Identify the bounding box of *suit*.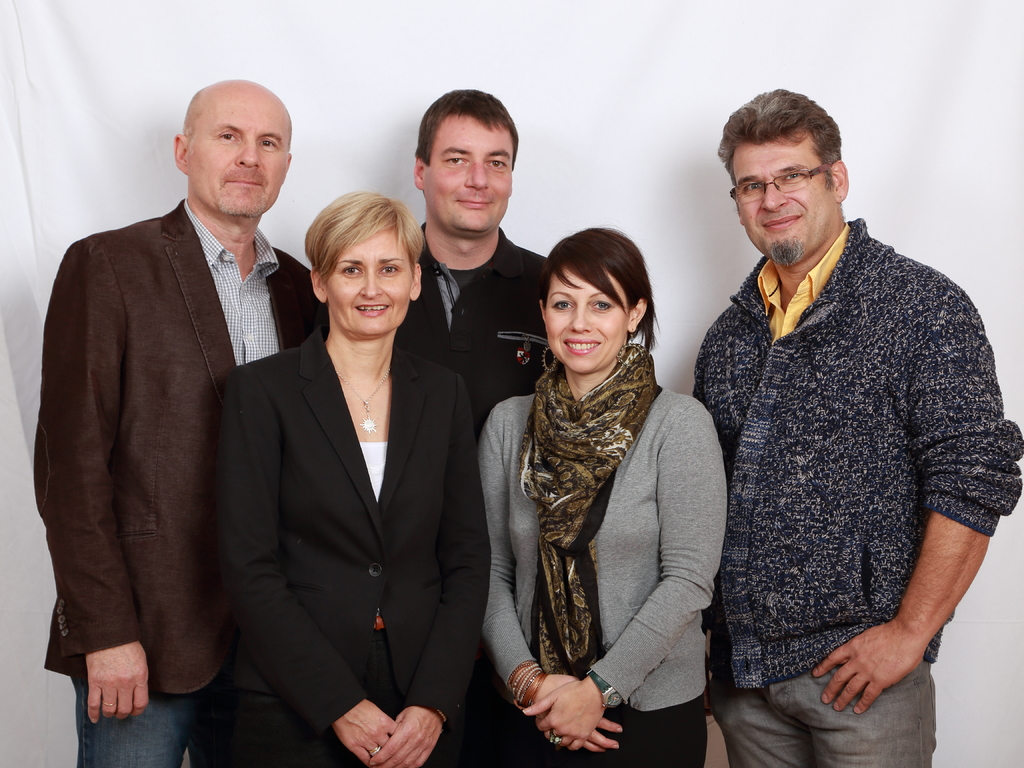
{"left": 31, "top": 197, "right": 328, "bottom": 667}.
